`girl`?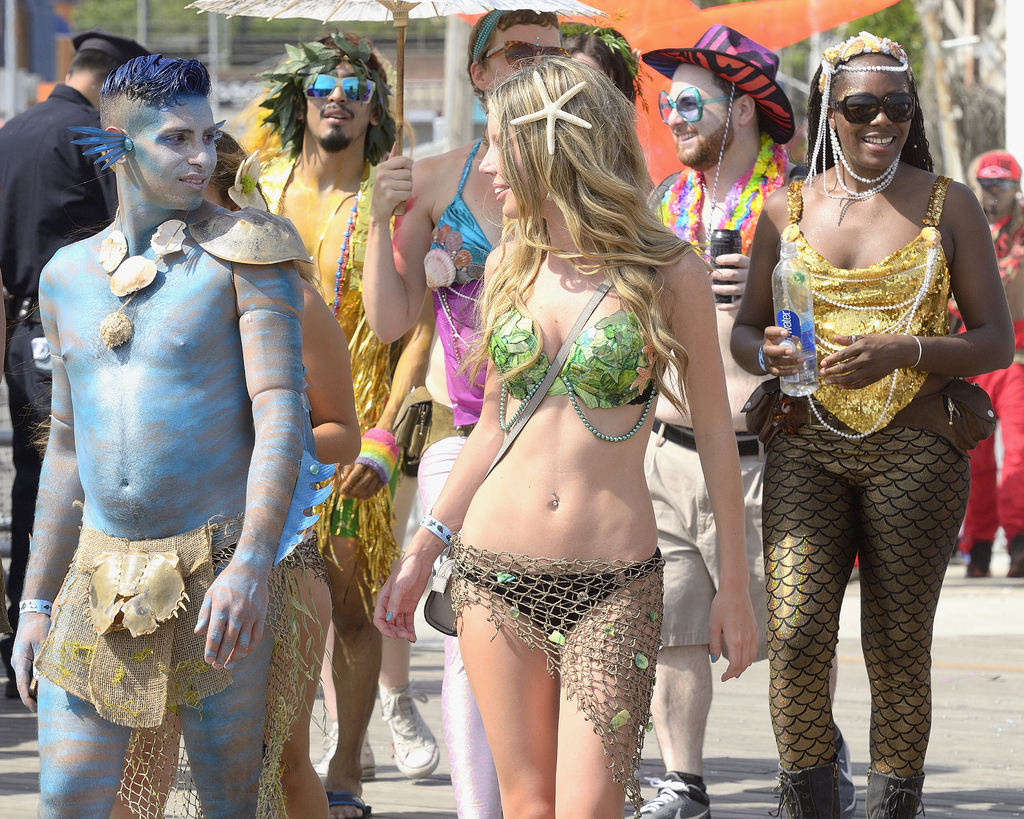
<bbox>396, 74, 744, 809</bbox>
